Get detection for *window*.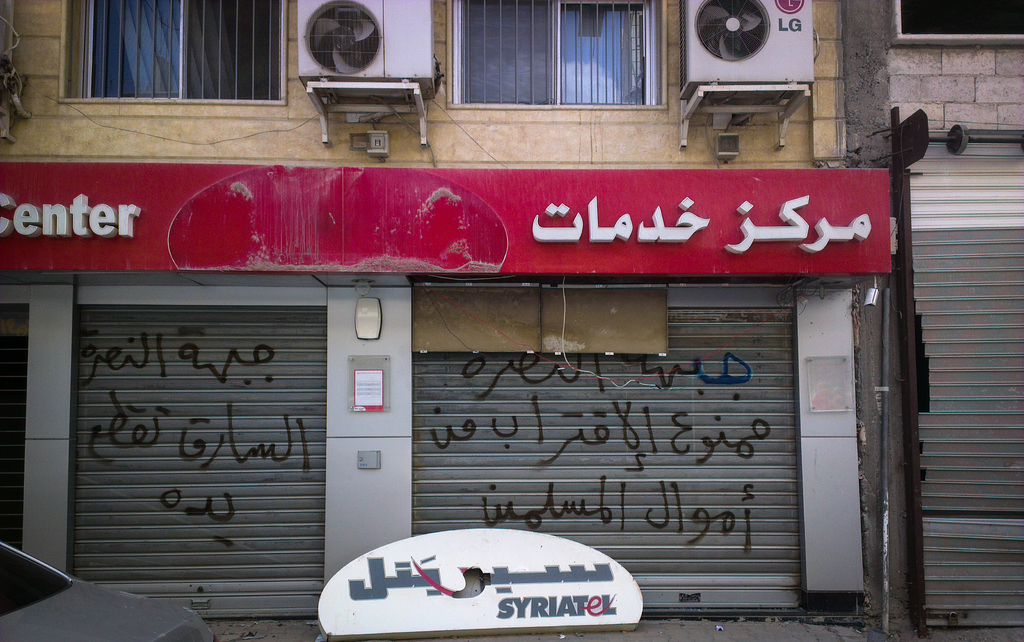
Detection: detection(449, 0, 667, 108).
